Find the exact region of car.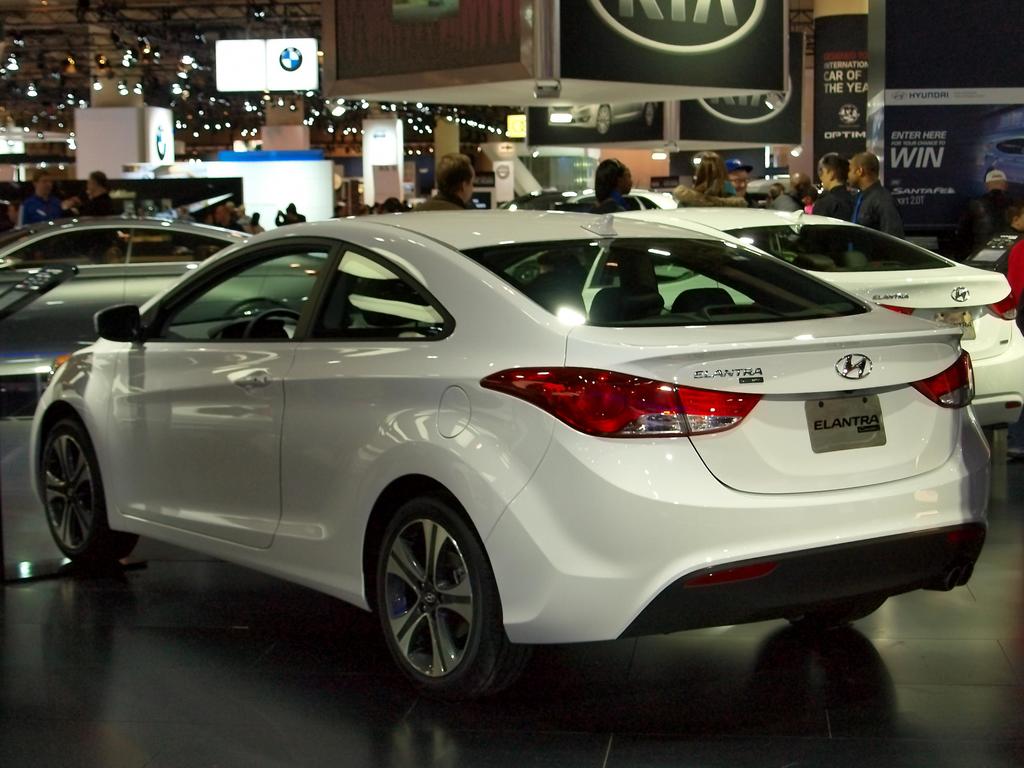
Exact region: (576,192,1023,430).
